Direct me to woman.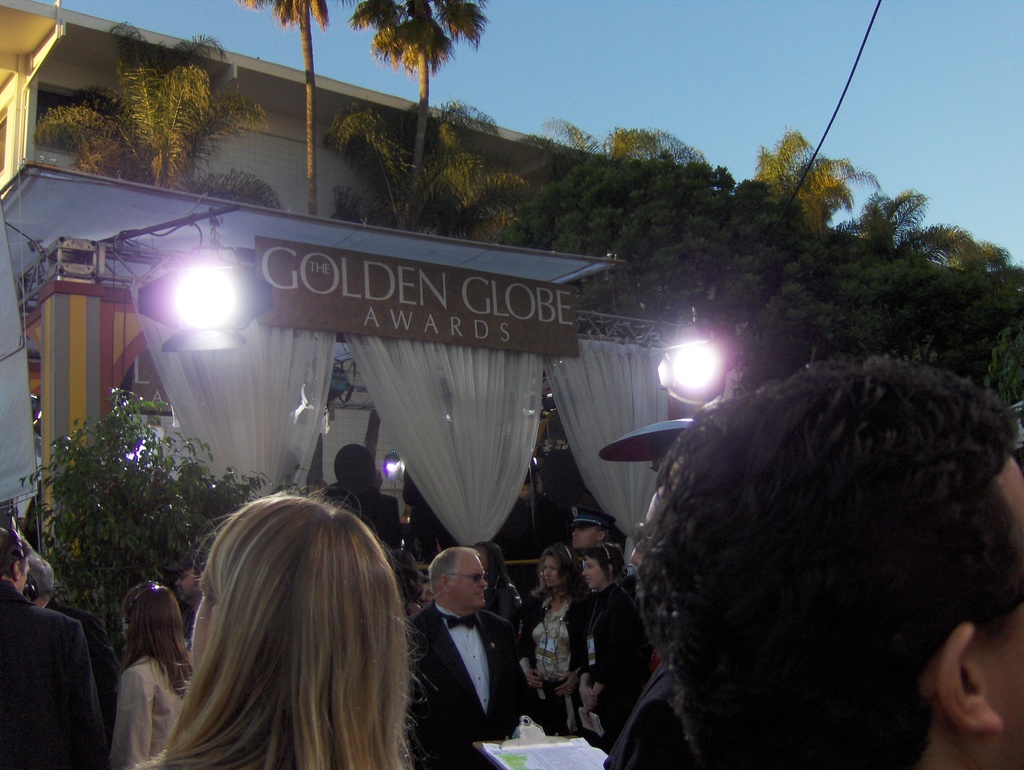
Direction: [x1=111, y1=582, x2=193, y2=769].
